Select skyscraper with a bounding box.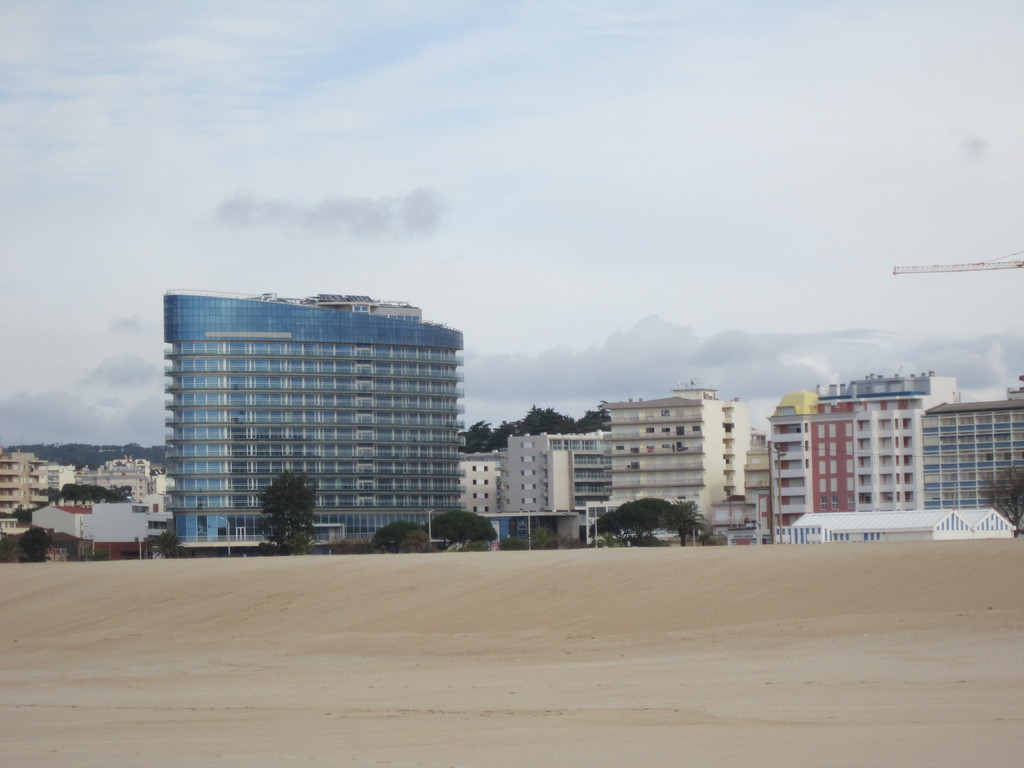
(left=595, top=382, right=764, bottom=533).
